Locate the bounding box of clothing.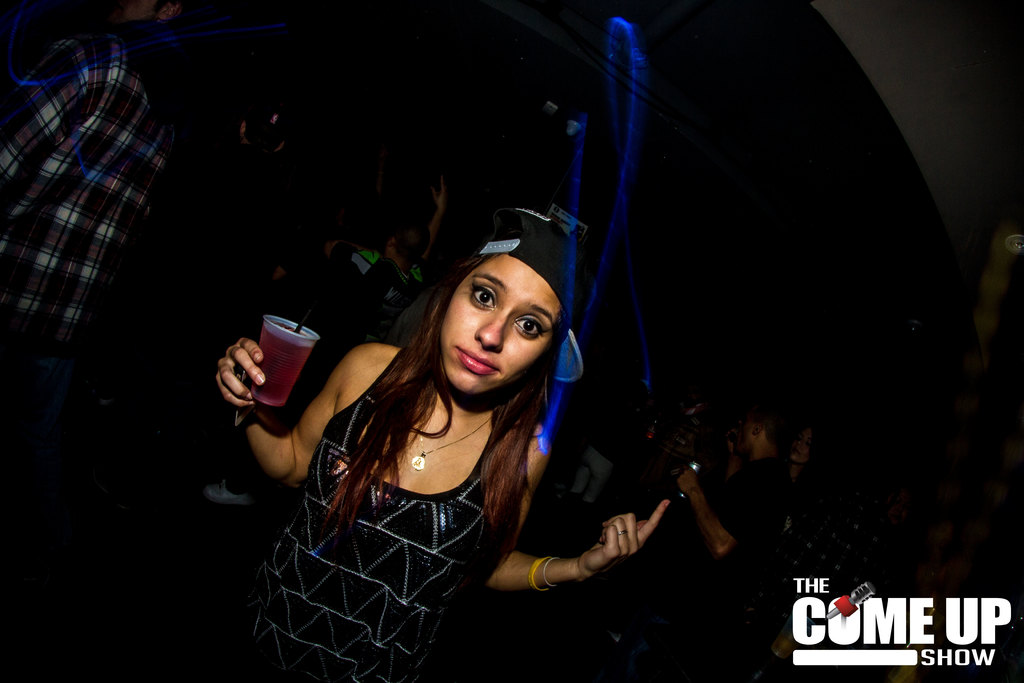
Bounding box: Rect(276, 277, 568, 632).
